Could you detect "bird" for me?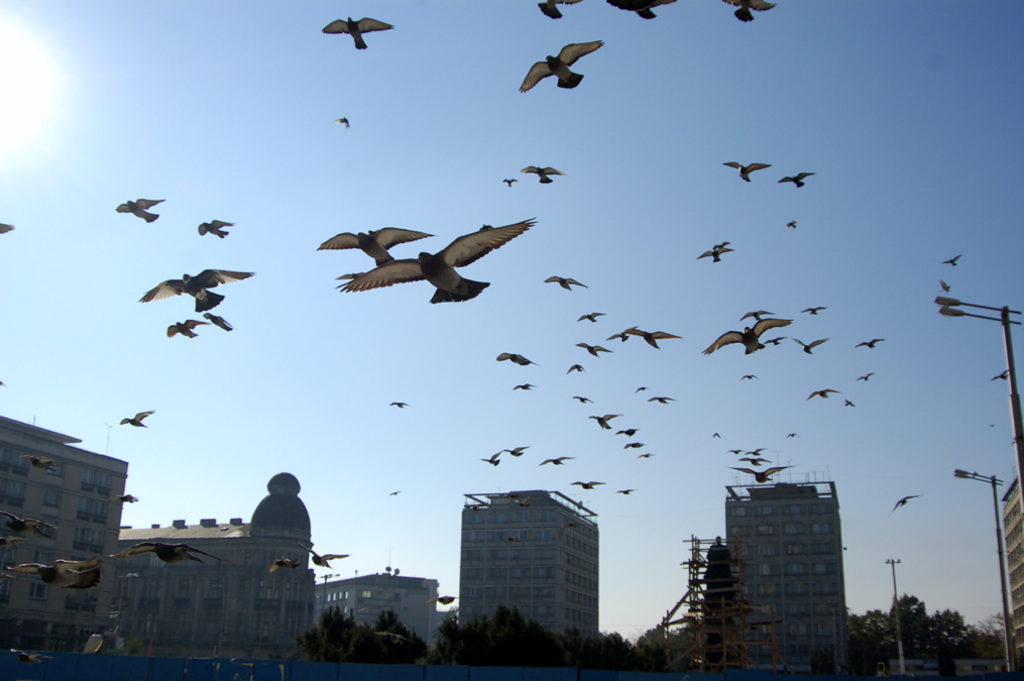
Detection result: [727, 458, 796, 482].
